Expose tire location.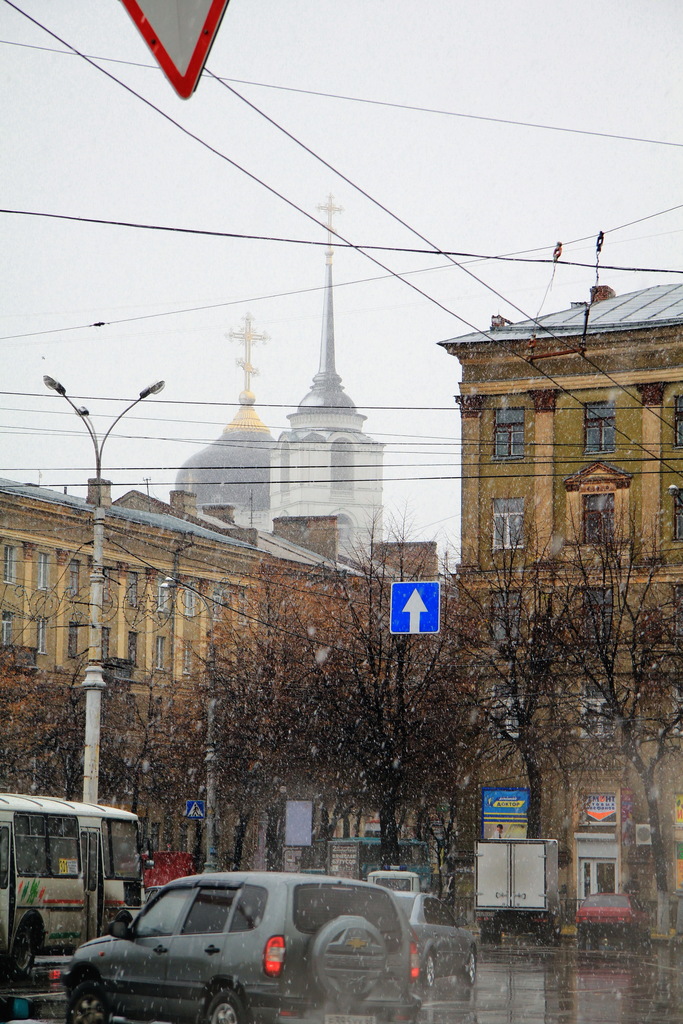
Exposed at <region>14, 927, 33, 975</region>.
